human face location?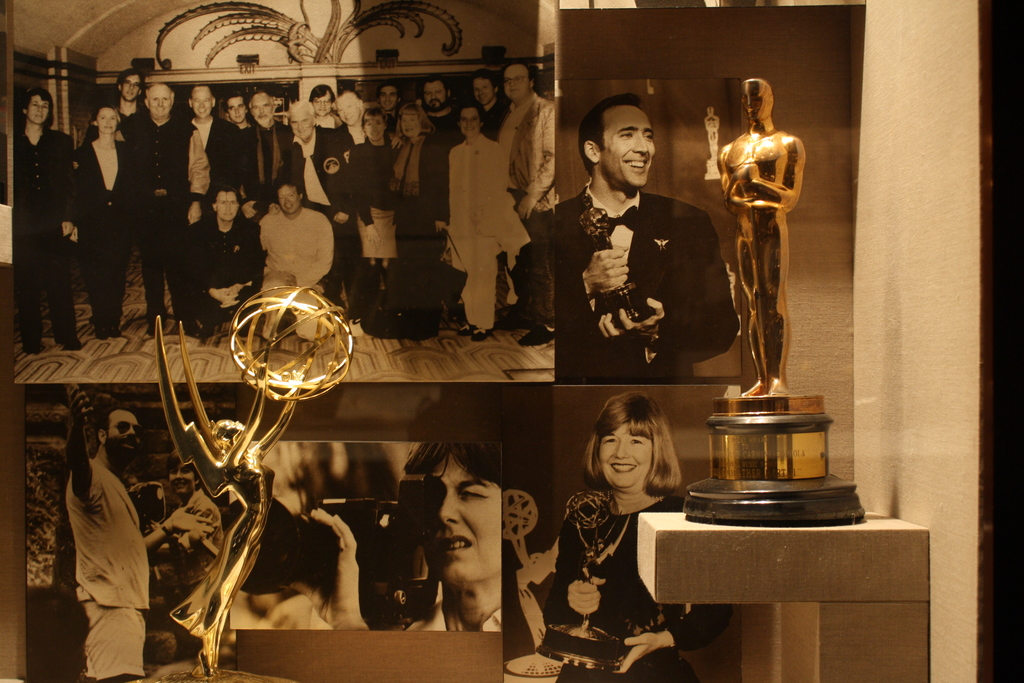
[598, 428, 657, 484]
